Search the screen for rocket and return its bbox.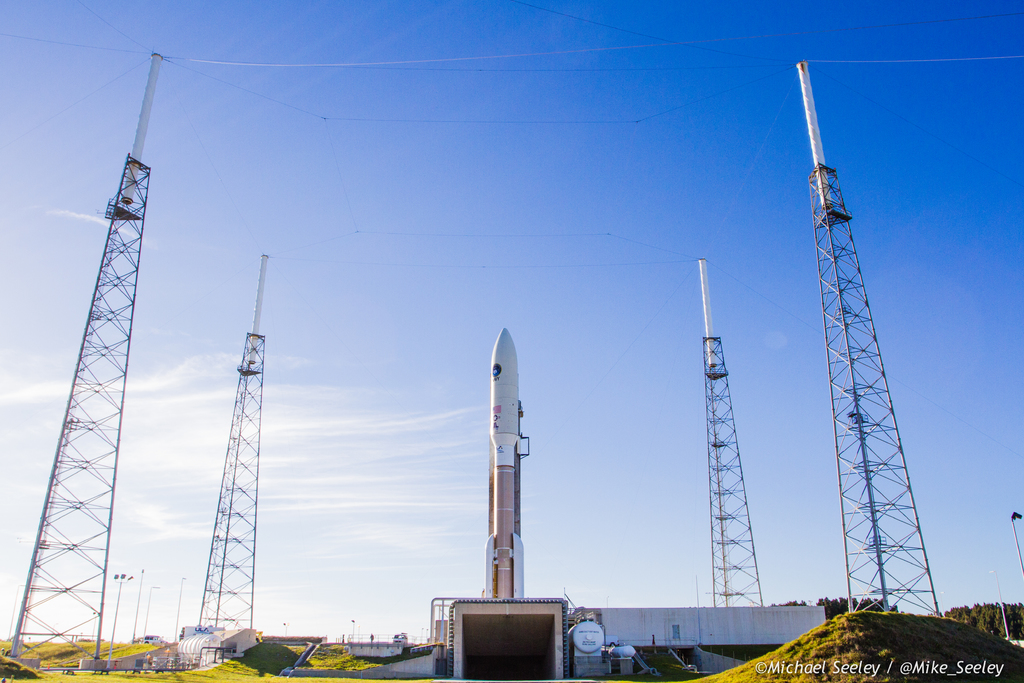
Found: bbox=[479, 325, 530, 593].
